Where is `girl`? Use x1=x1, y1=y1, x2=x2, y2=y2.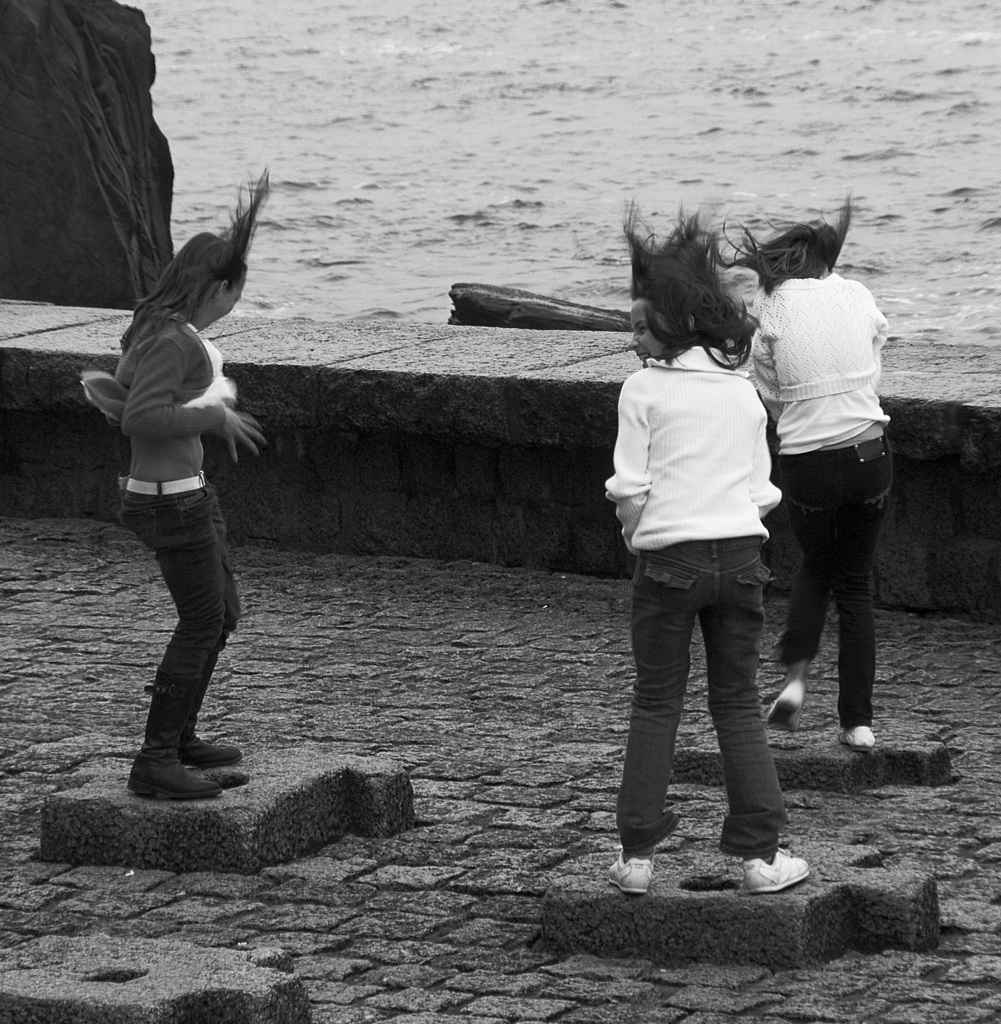
x1=78, y1=161, x2=267, y2=798.
